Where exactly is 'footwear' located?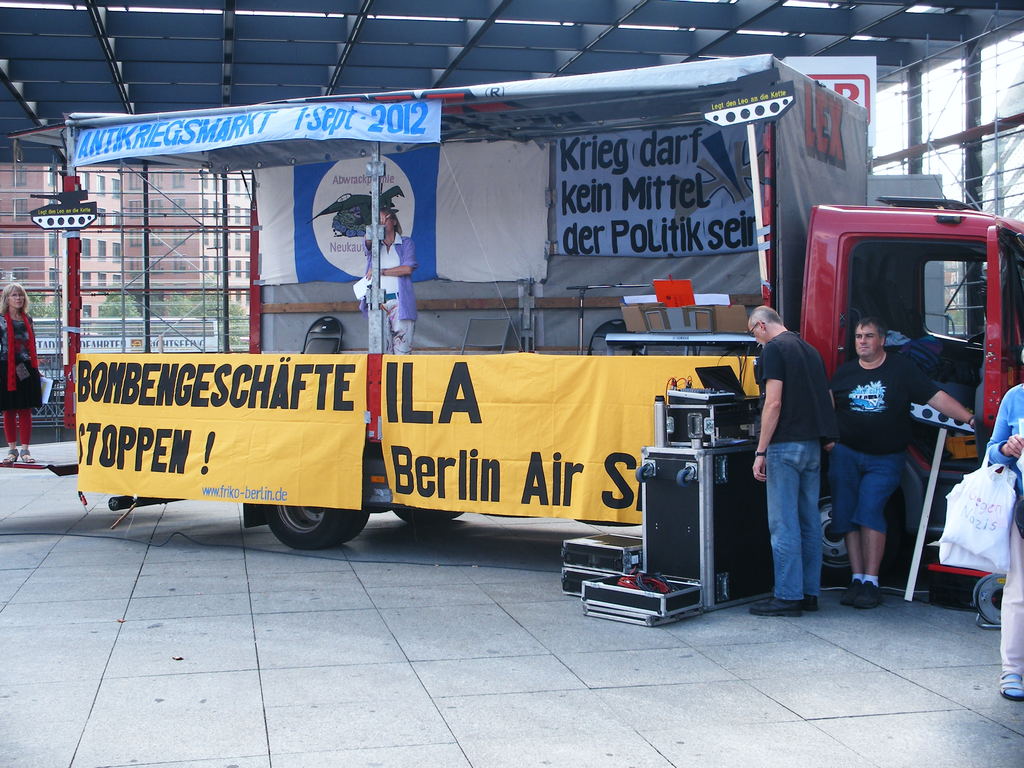
Its bounding box is [4,448,19,463].
